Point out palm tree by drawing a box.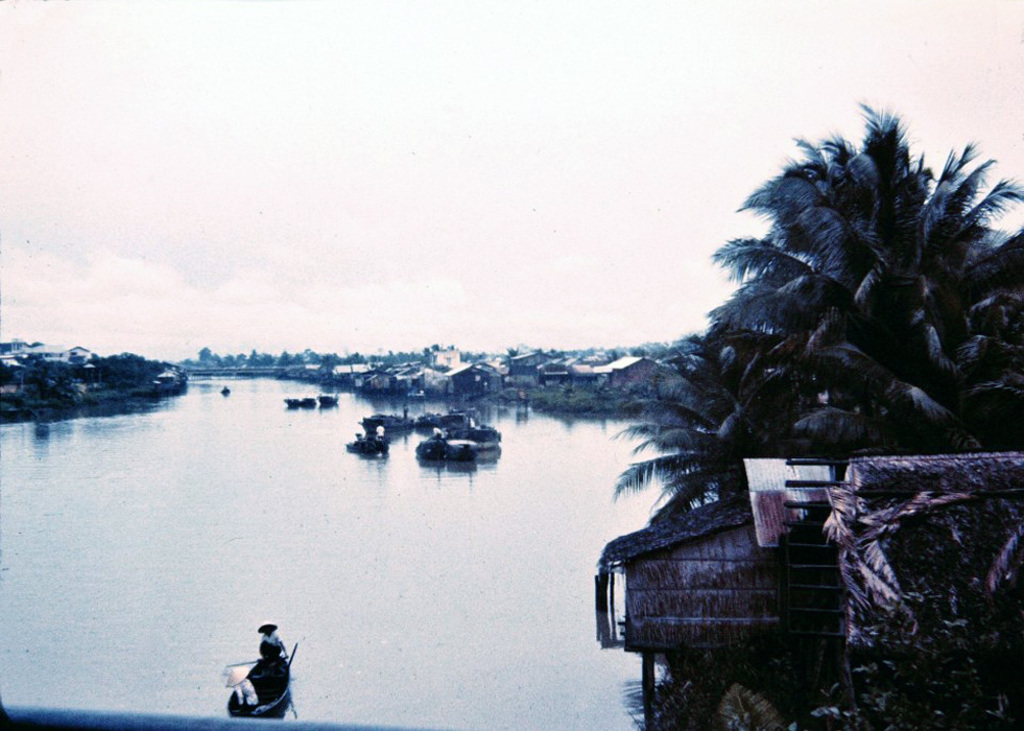
l=666, t=127, r=1009, b=557.
